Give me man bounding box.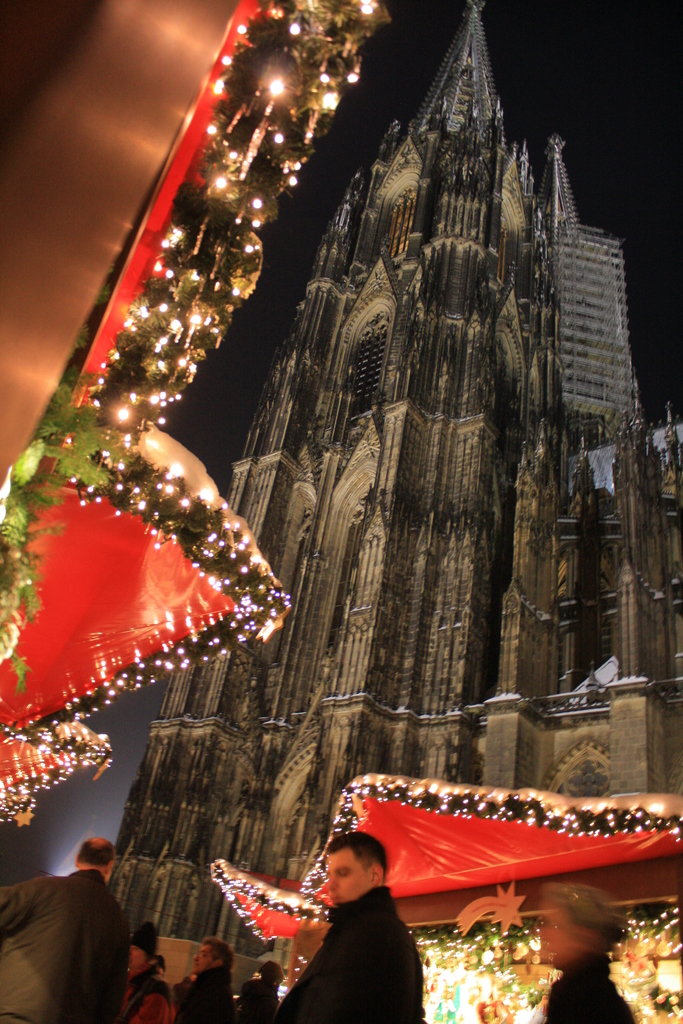
<region>0, 825, 122, 1023</region>.
